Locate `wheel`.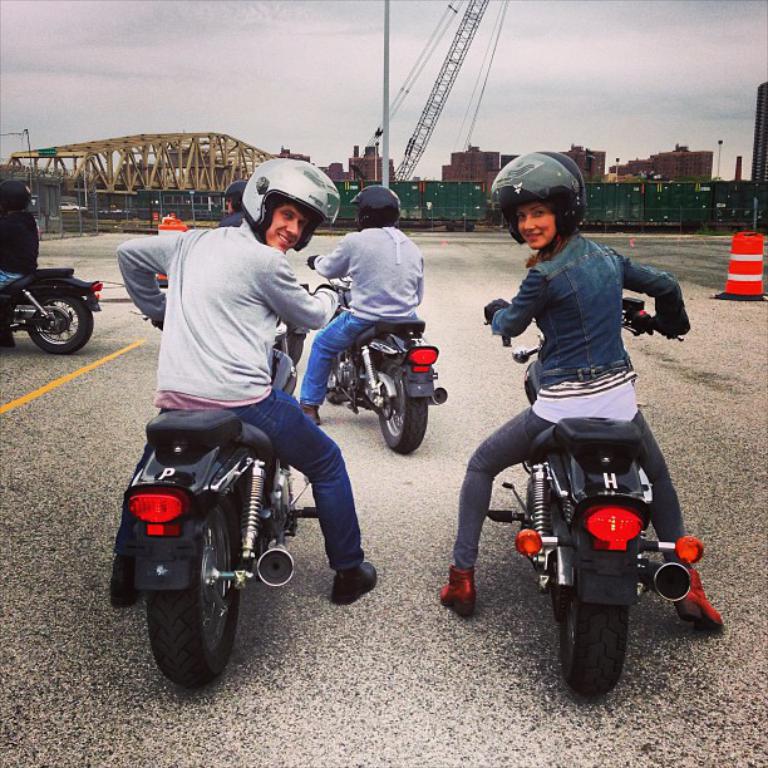
Bounding box: <bbox>26, 294, 94, 354</bbox>.
